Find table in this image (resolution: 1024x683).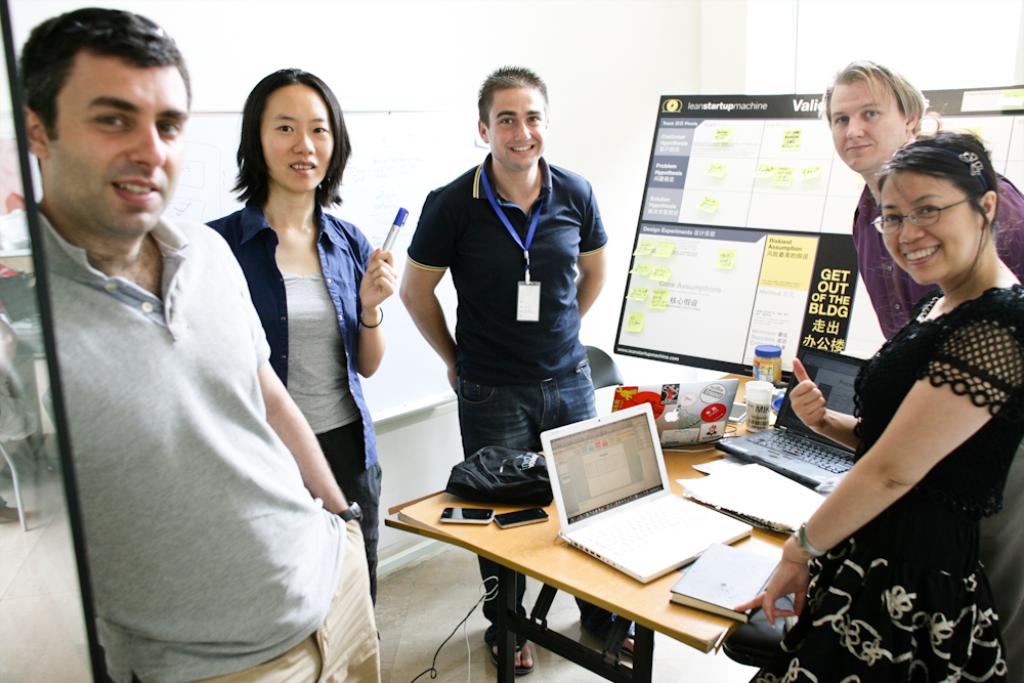
box=[395, 398, 846, 666].
